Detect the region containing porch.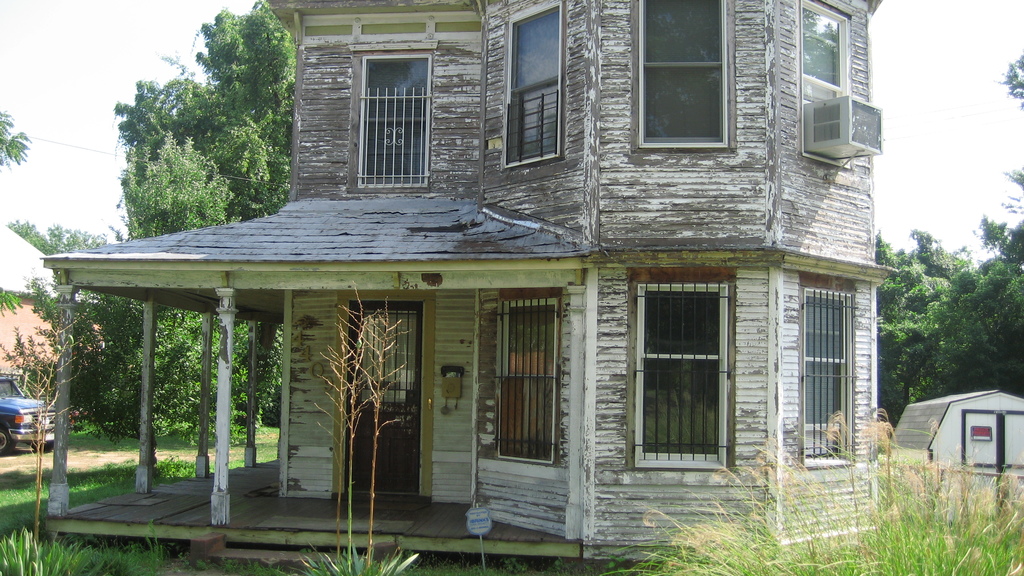
[left=0, top=66, right=930, bottom=534].
